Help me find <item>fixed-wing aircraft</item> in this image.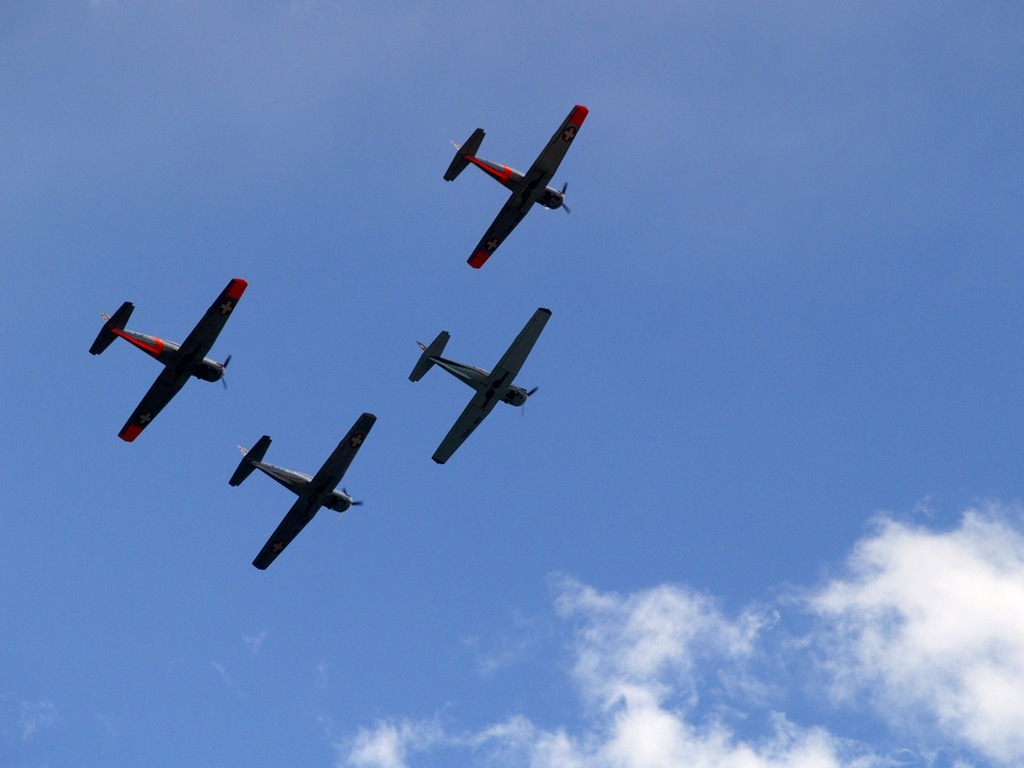
Found it: pyautogui.locateOnScreen(449, 100, 586, 271).
